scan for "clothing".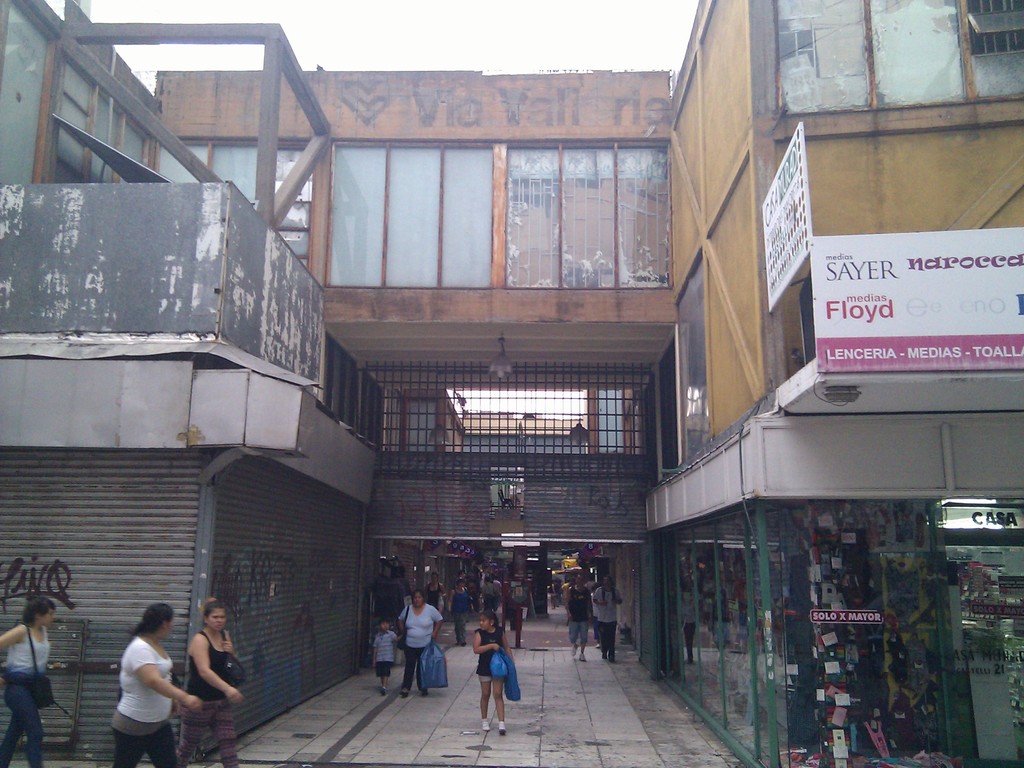
Scan result: bbox(104, 621, 190, 750).
